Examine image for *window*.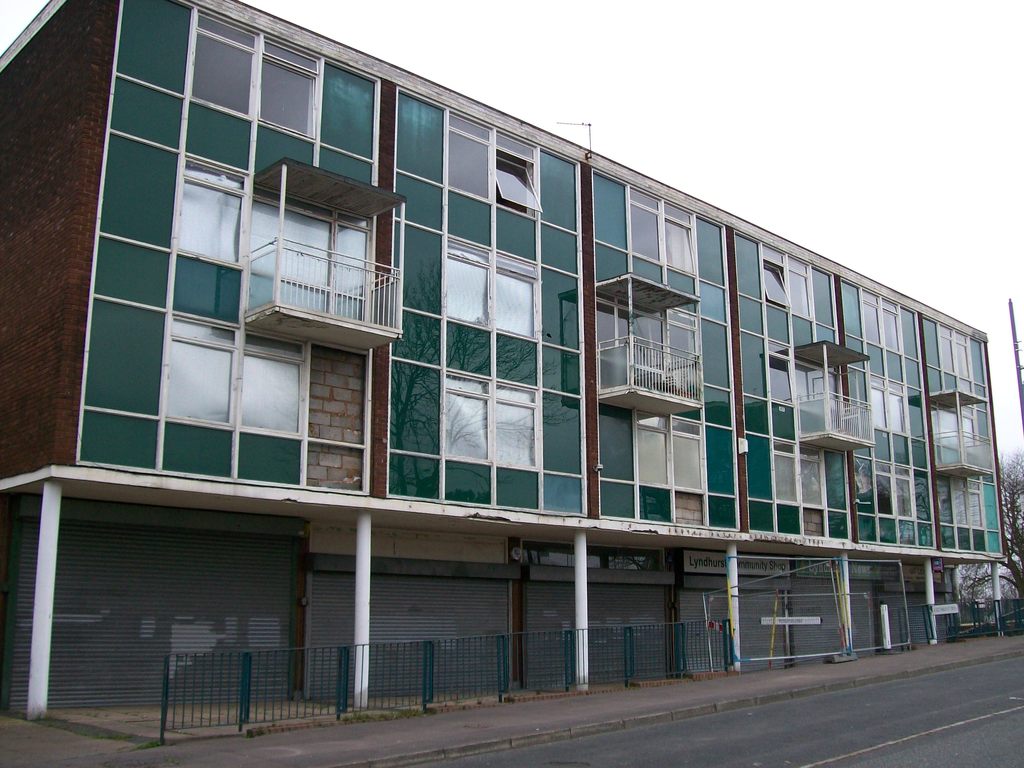
Examination result: locate(178, 148, 371, 298).
